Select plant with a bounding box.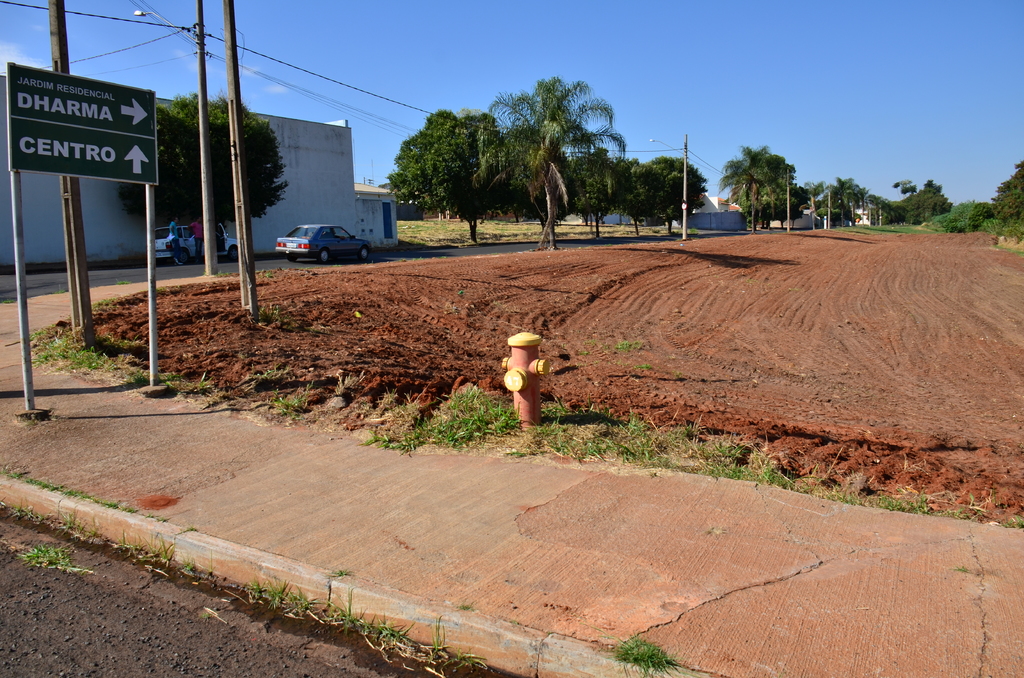
x1=364, y1=609, x2=412, y2=658.
